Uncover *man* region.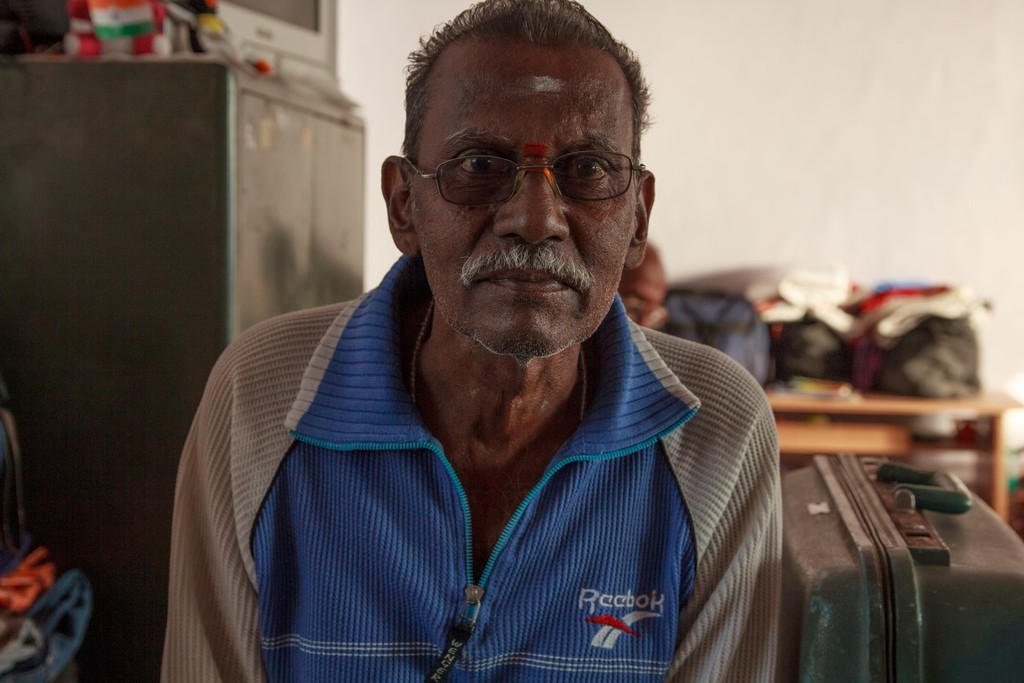
Uncovered: 610:243:668:334.
